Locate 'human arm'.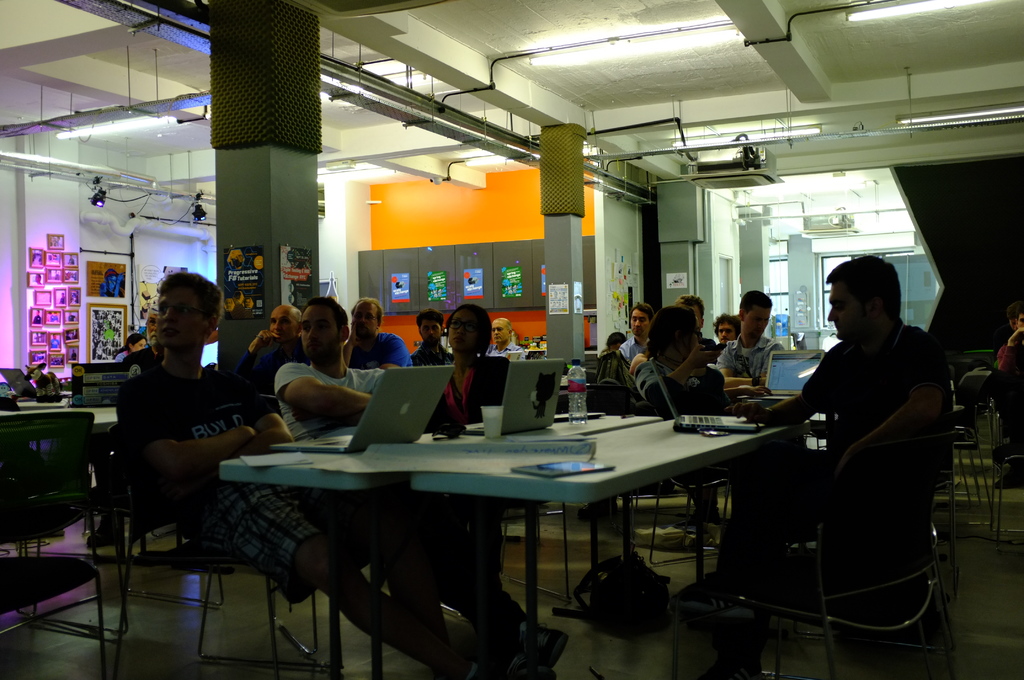
Bounding box: box(275, 363, 374, 414).
